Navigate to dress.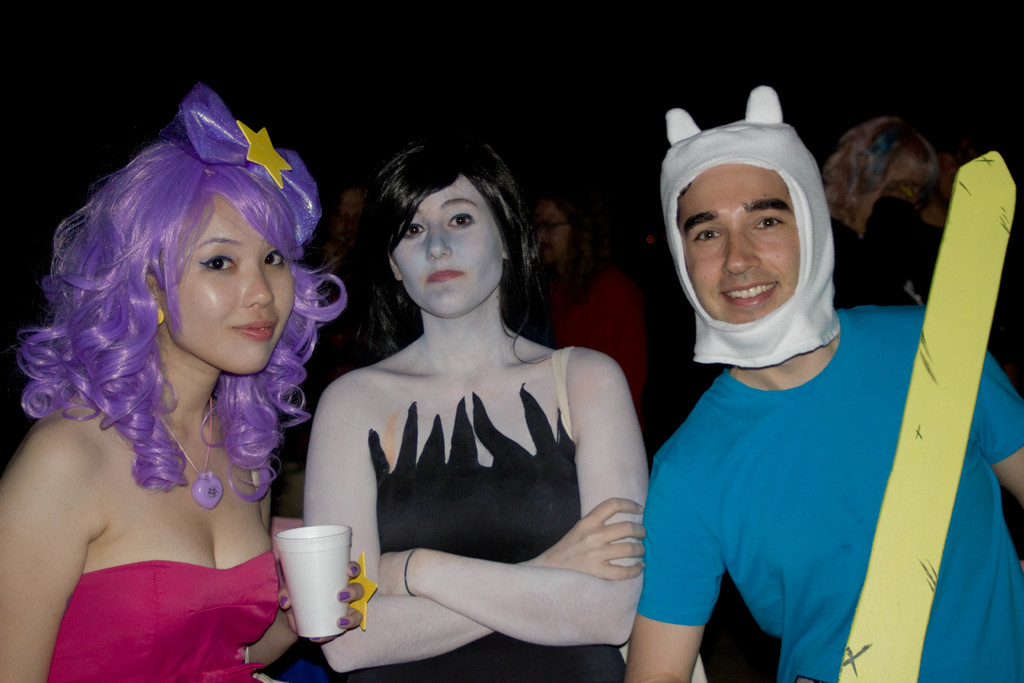
Navigation target: rect(364, 382, 630, 682).
